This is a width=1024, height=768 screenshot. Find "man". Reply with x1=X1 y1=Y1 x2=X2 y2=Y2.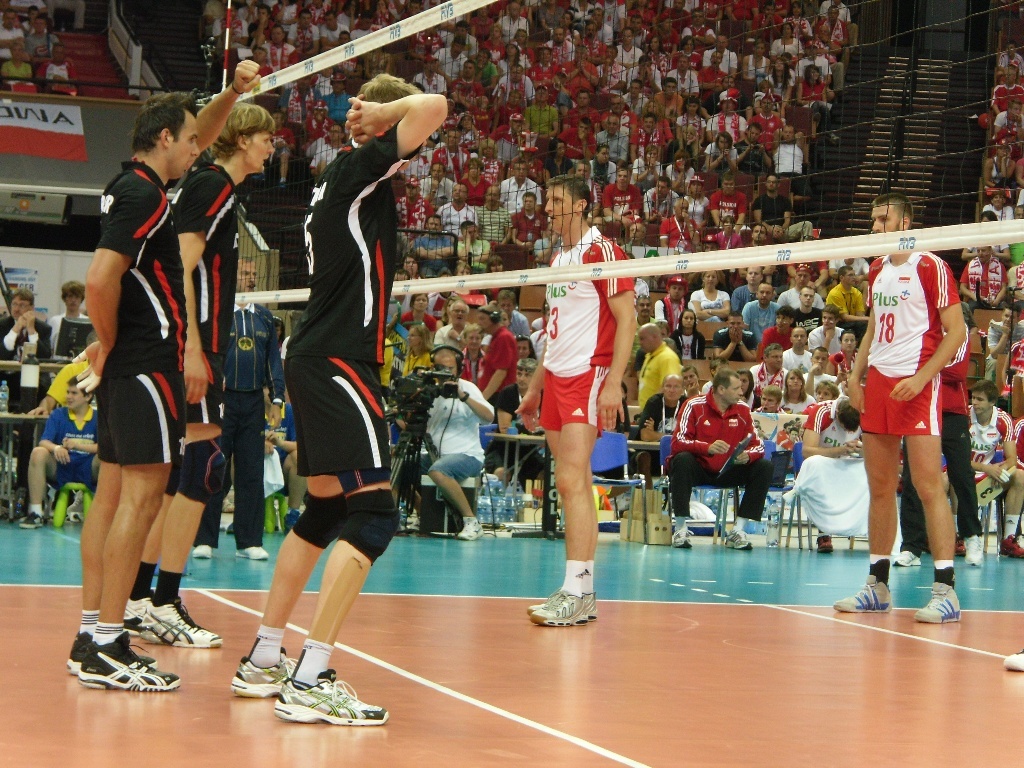
x1=633 y1=373 x2=691 y2=439.
